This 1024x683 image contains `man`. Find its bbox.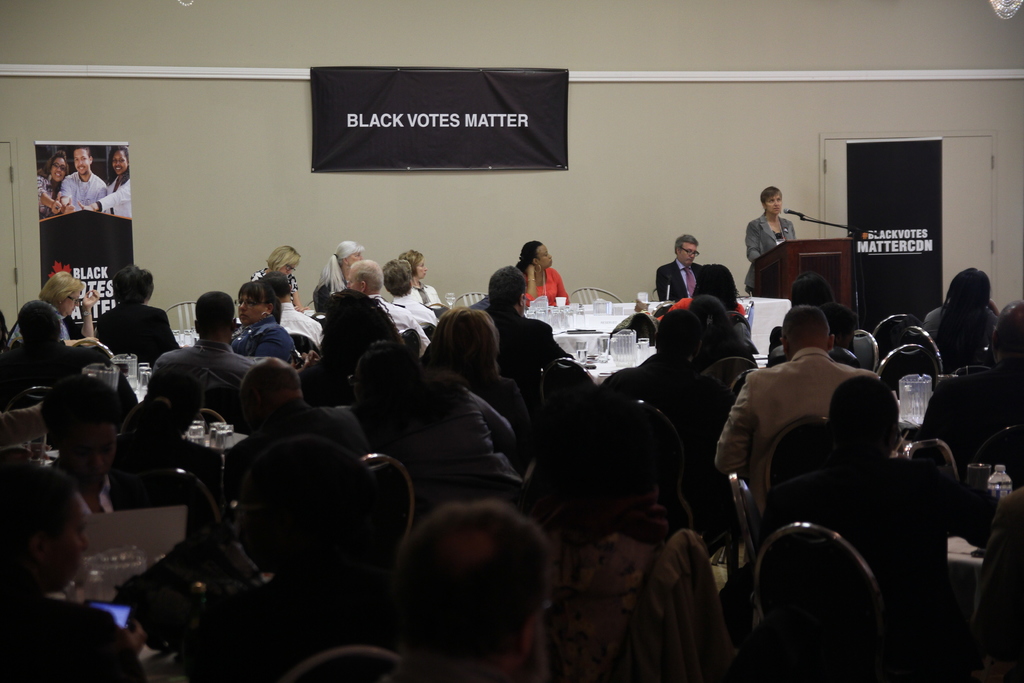
(x1=150, y1=288, x2=253, y2=426).
